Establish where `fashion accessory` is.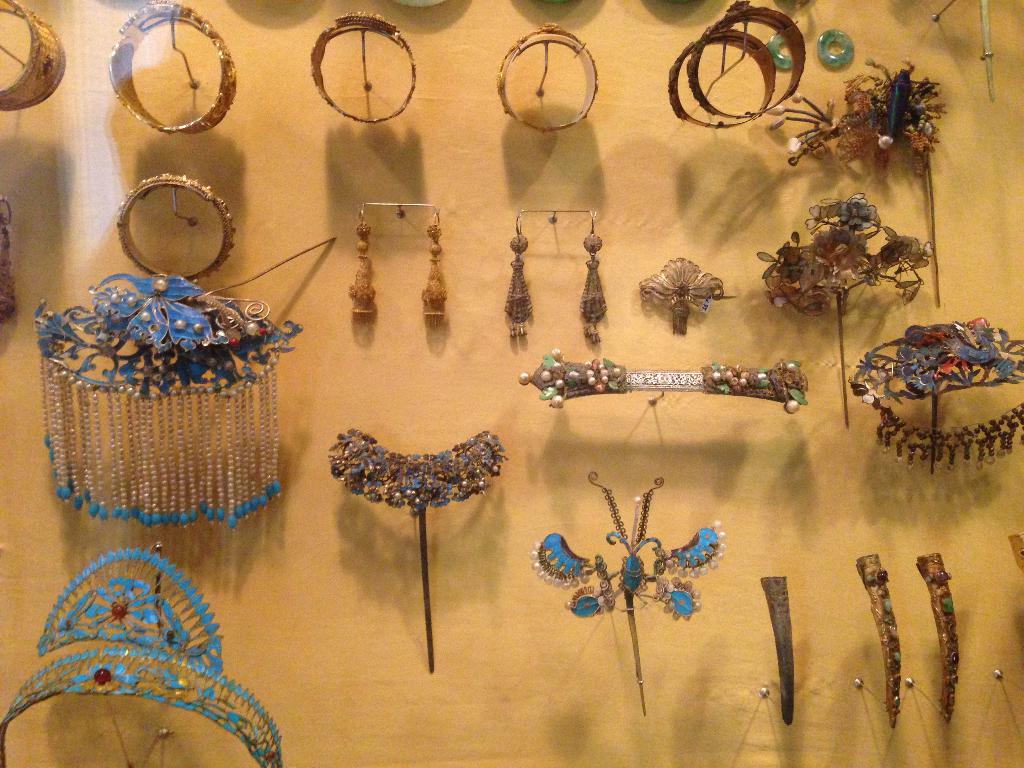
Established at bbox=[348, 200, 375, 319].
